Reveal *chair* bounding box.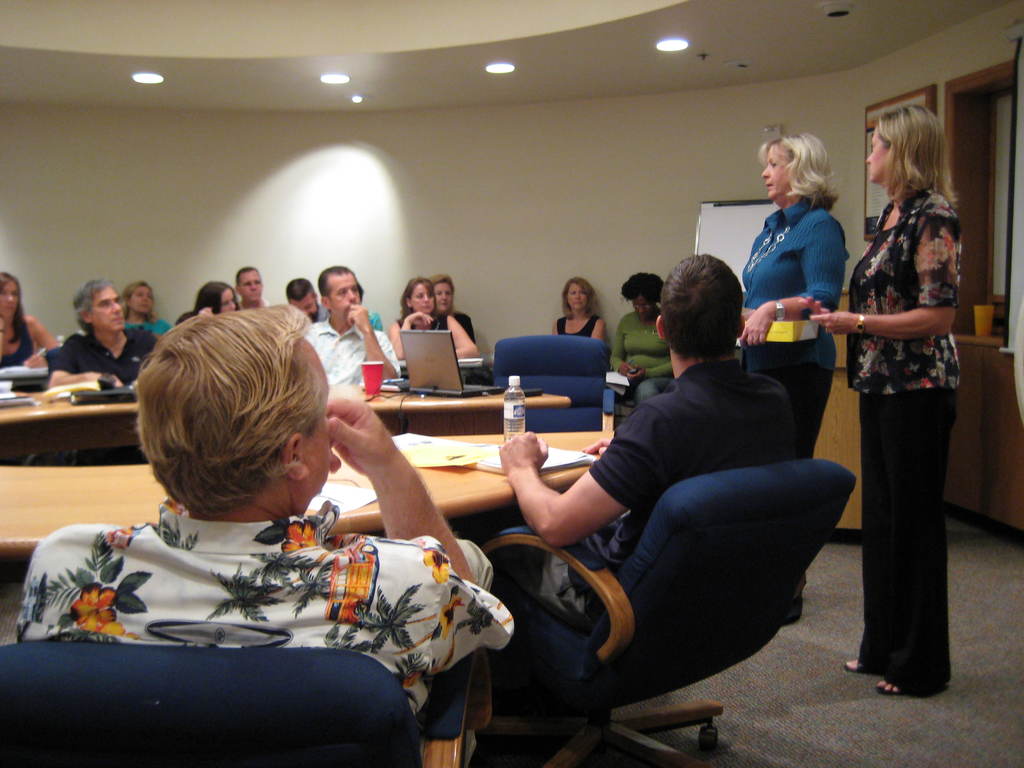
Revealed: detection(0, 643, 492, 767).
